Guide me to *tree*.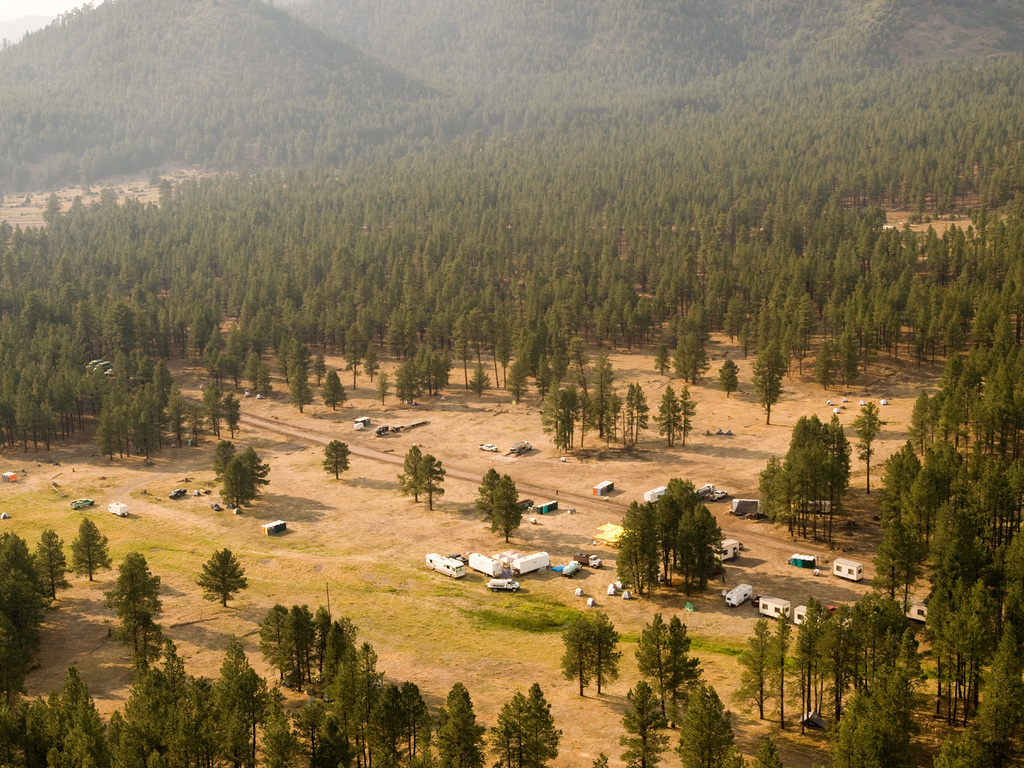
Guidance: [x1=320, y1=434, x2=350, y2=480].
